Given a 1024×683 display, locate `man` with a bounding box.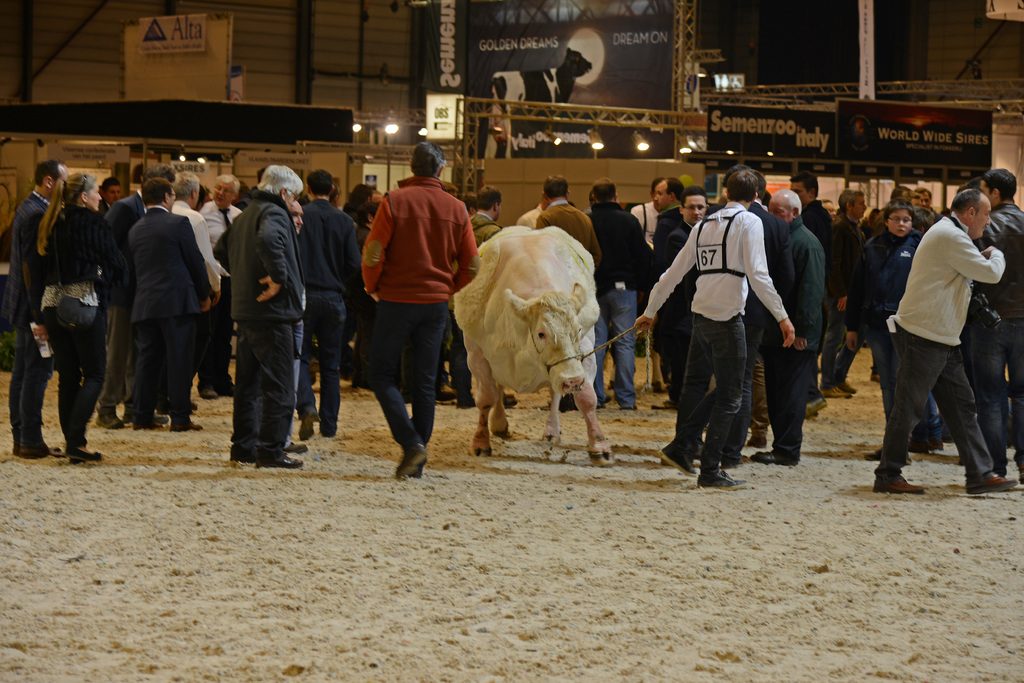
Located: 225,162,310,467.
